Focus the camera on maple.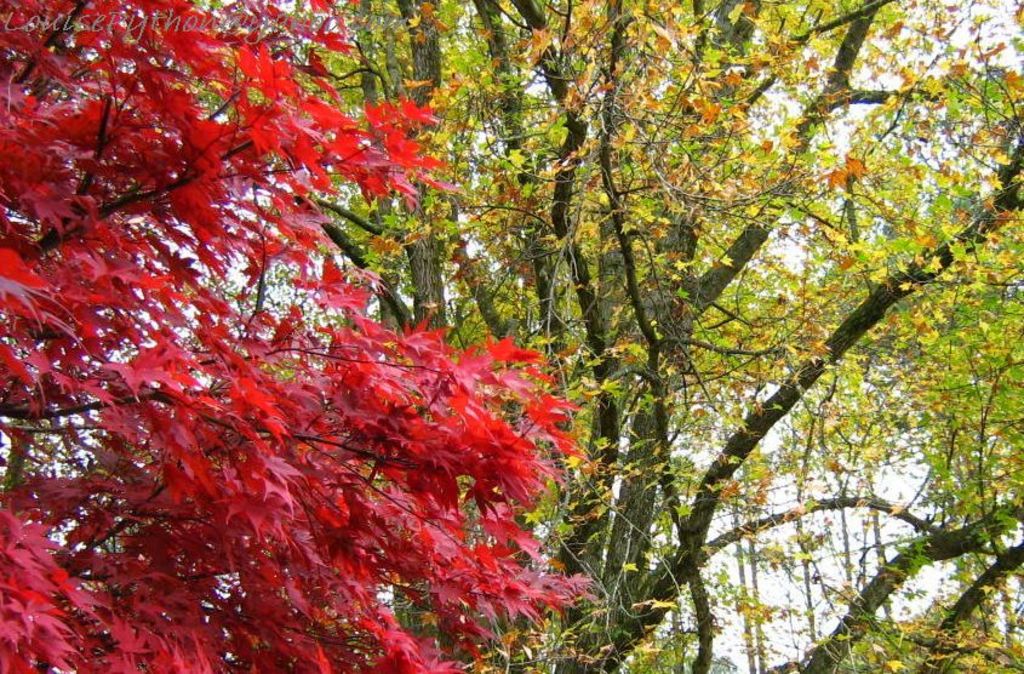
Focus region: BBox(485, 336, 544, 366).
